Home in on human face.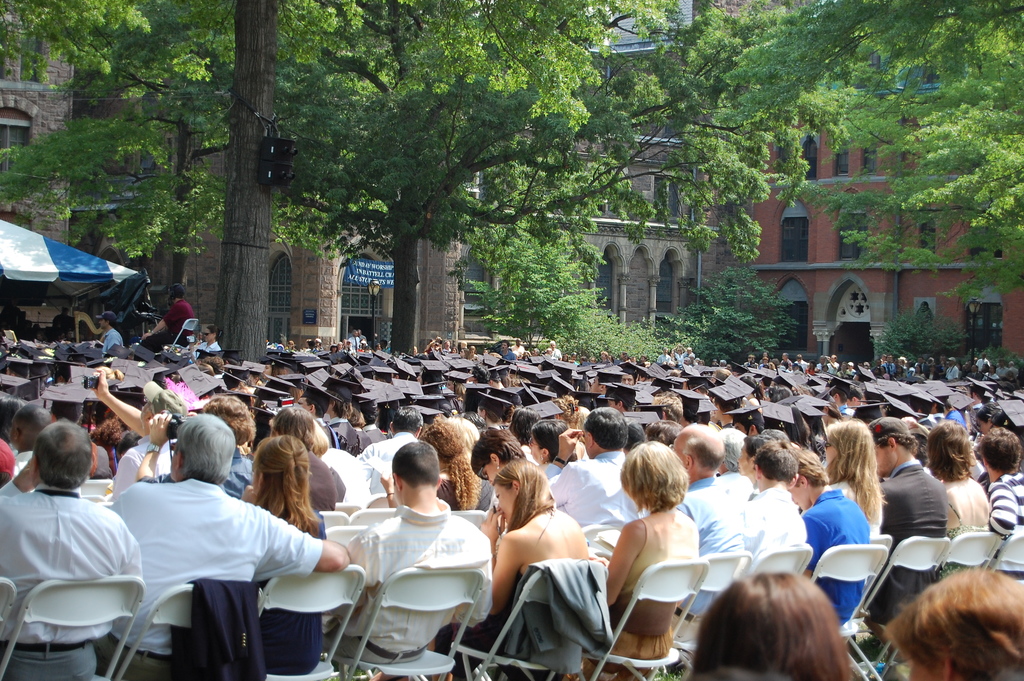
Homed in at <region>468, 370, 473, 381</region>.
